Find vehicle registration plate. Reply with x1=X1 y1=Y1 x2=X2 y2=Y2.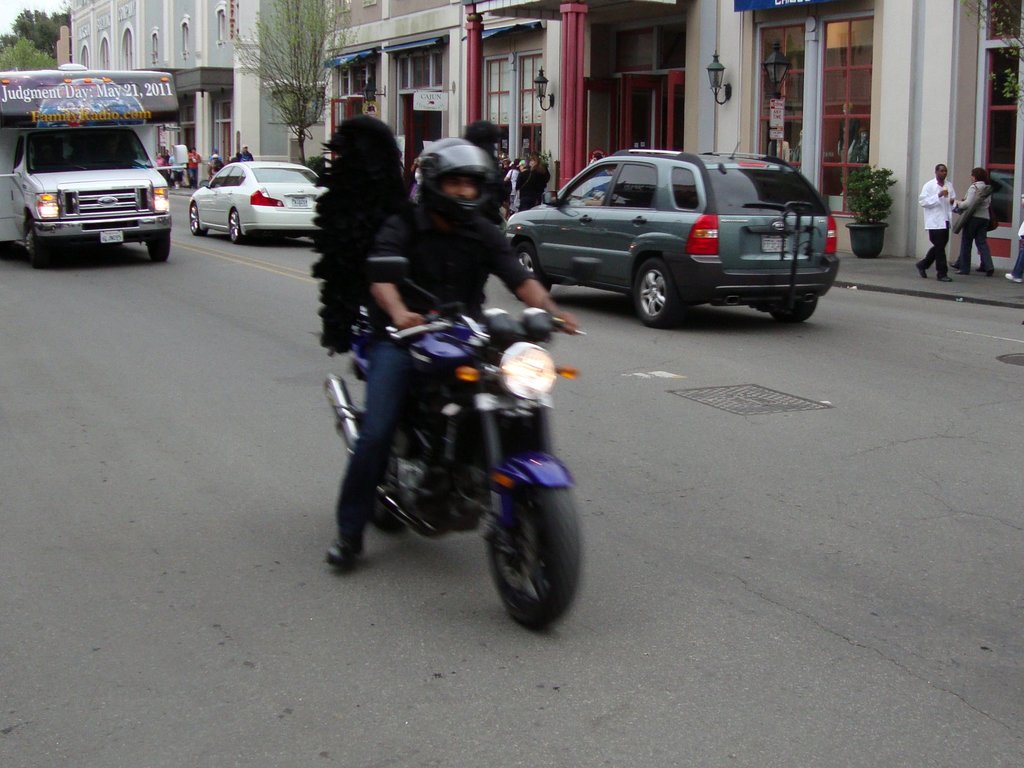
x1=292 y1=199 x2=314 y2=209.
